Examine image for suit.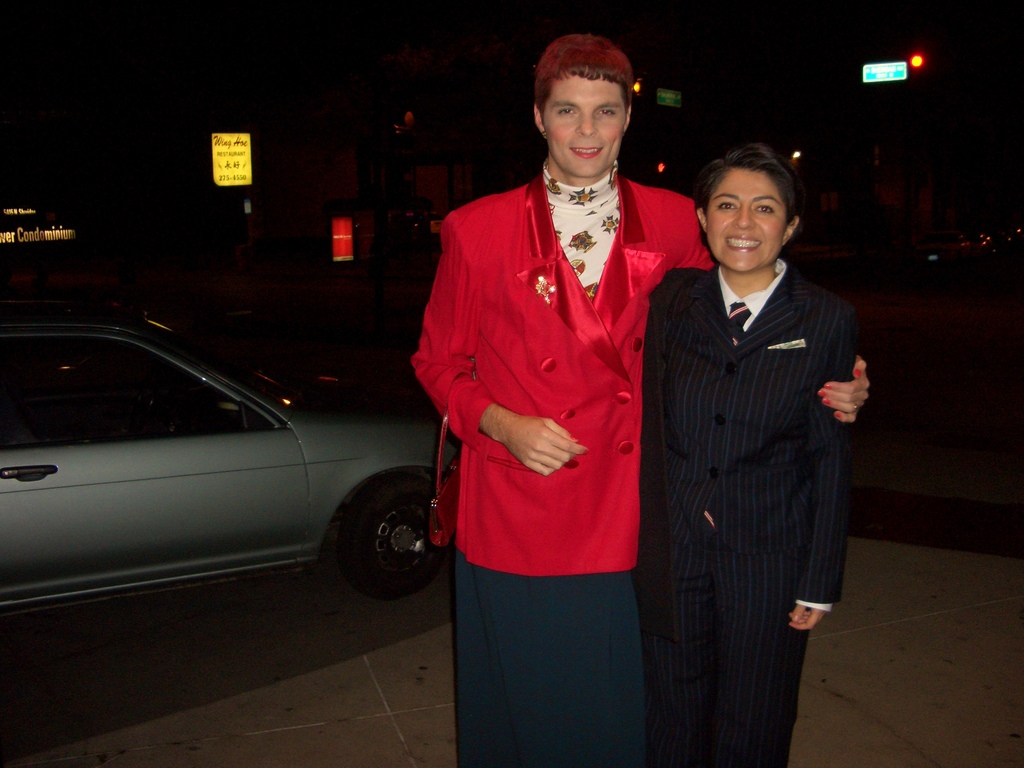
Examination result: box(403, 168, 726, 578).
